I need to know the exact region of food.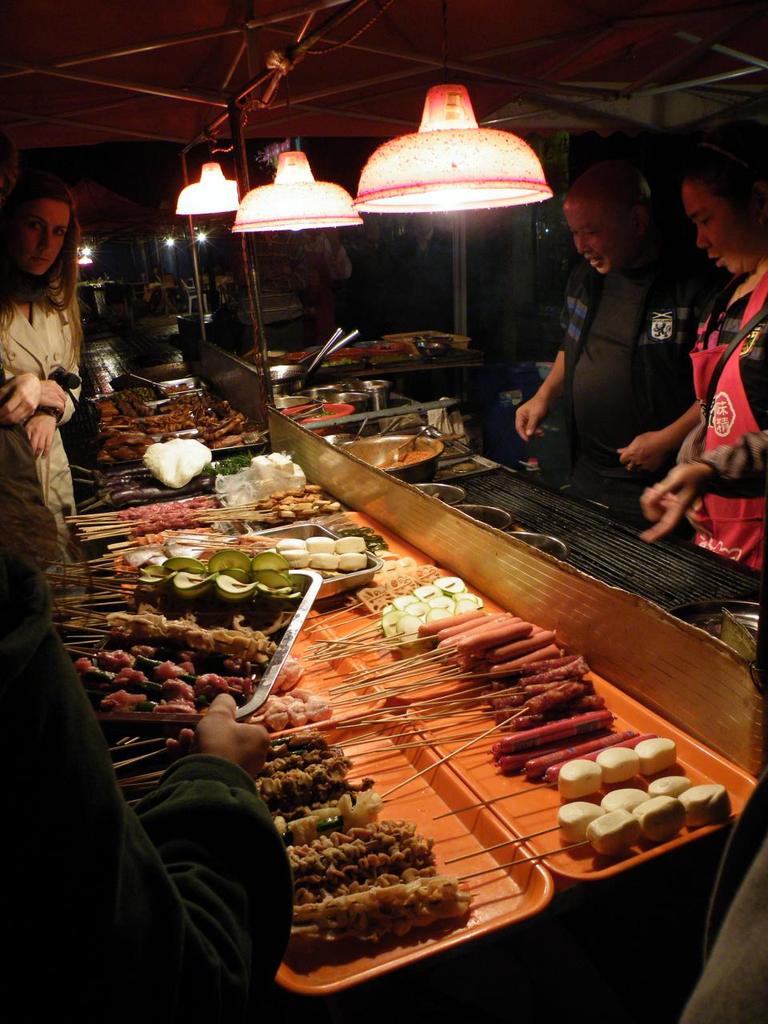
Region: rect(558, 756, 603, 800).
